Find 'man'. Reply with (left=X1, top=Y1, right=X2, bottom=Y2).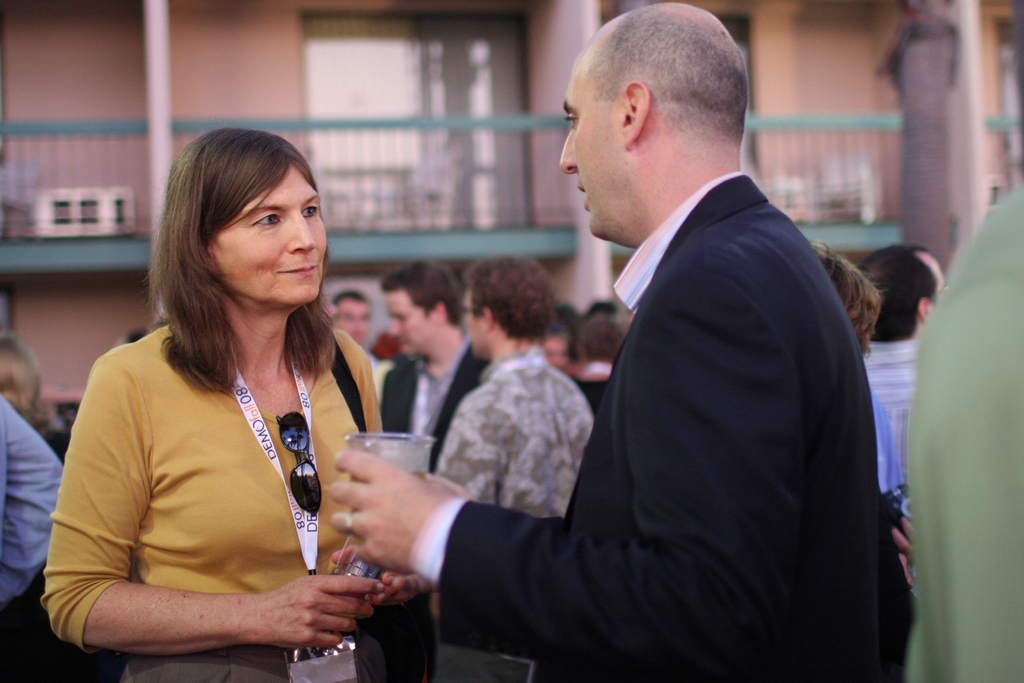
(left=435, top=257, right=594, bottom=682).
